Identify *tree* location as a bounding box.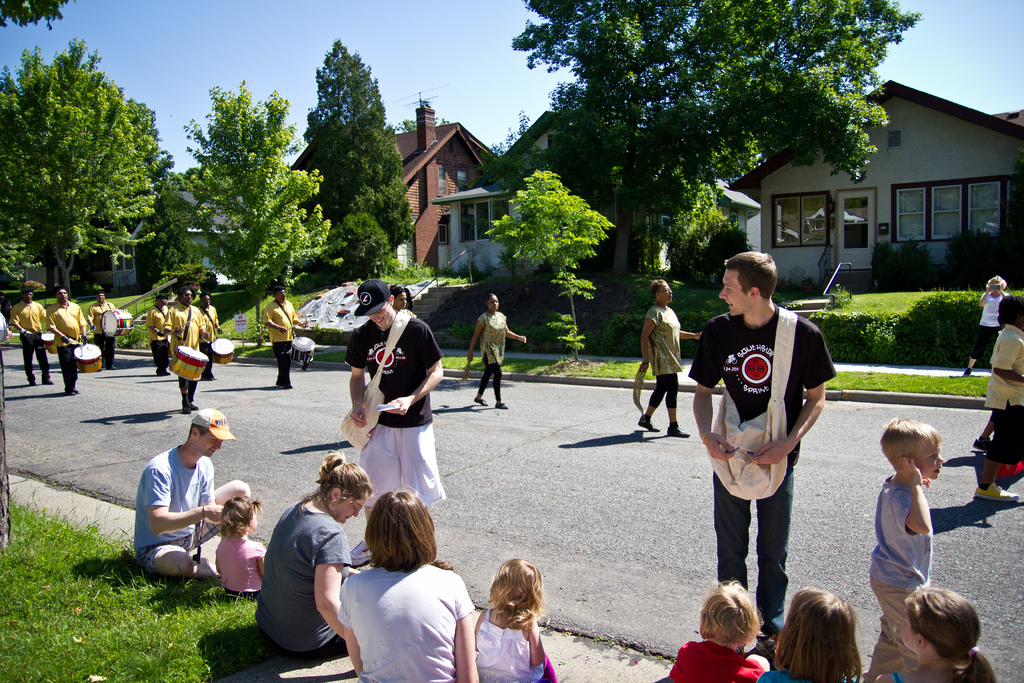
bbox(0, 205, 36, 280).
